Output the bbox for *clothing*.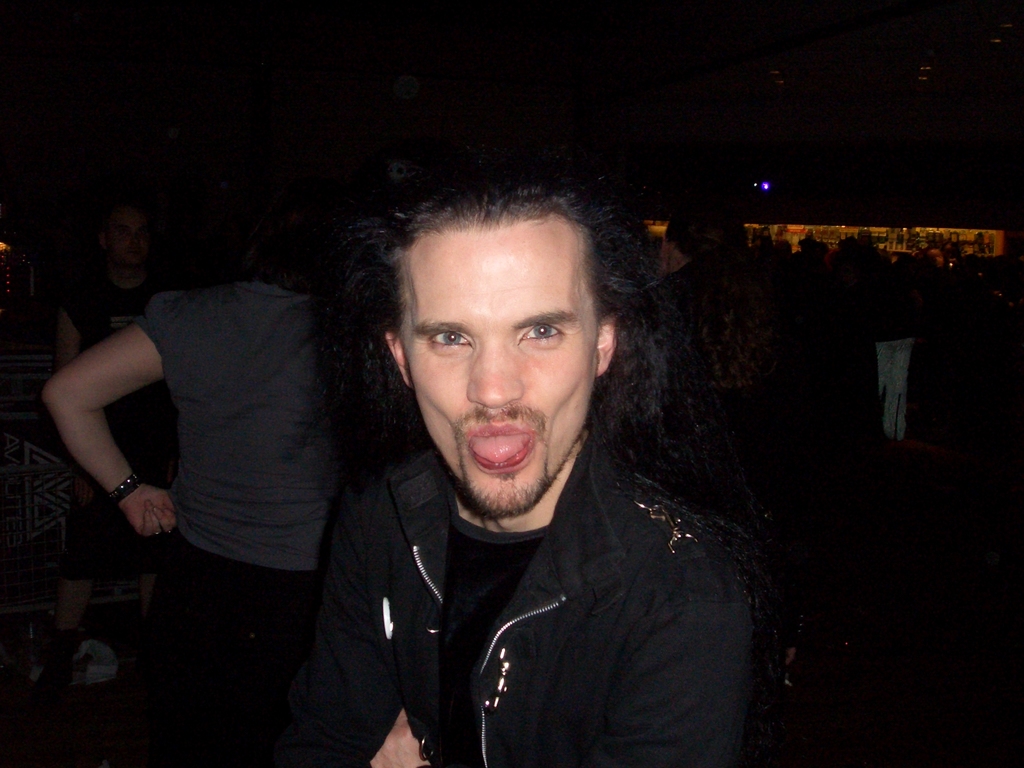
642/273/795/500.
